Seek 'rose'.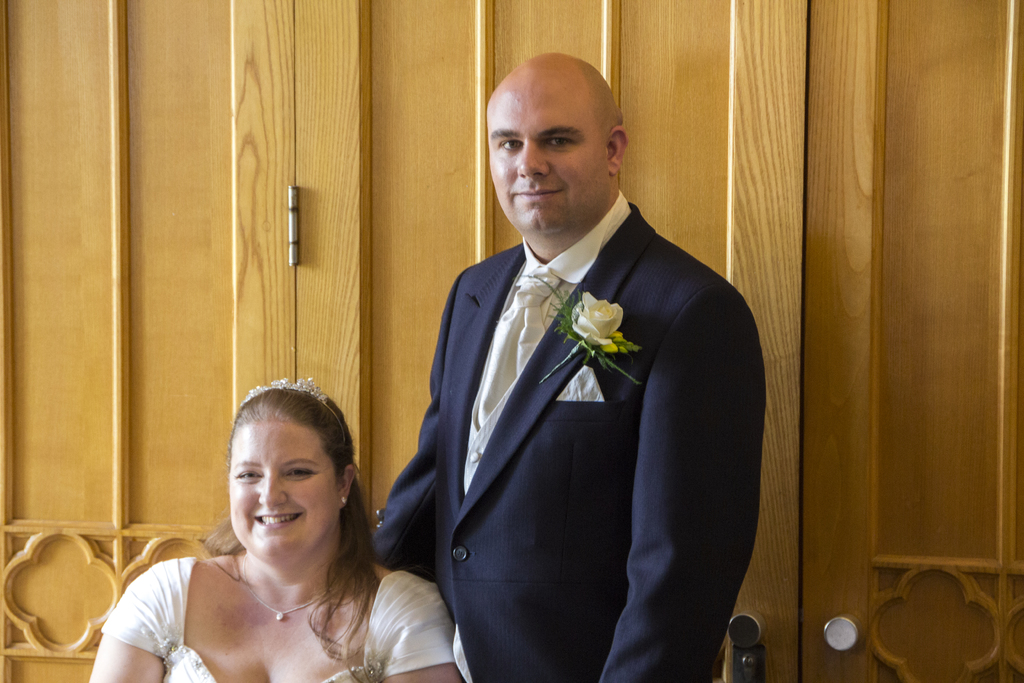
box=[570, 289, 627, 345].
